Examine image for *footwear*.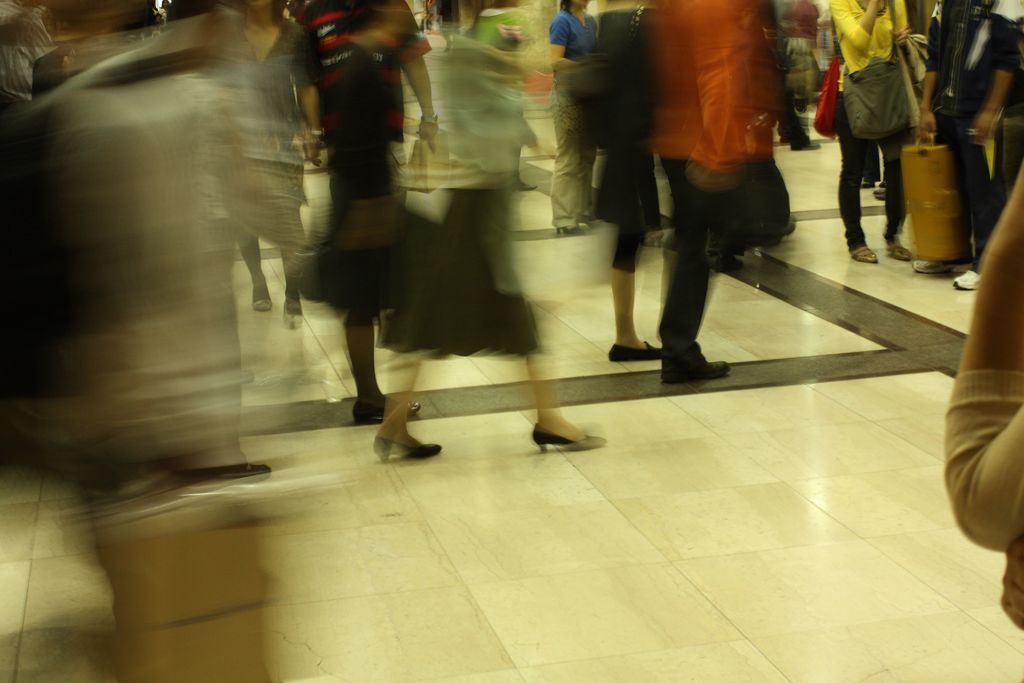
Examination result: left=952, top=267, right=981, bottom=290.
